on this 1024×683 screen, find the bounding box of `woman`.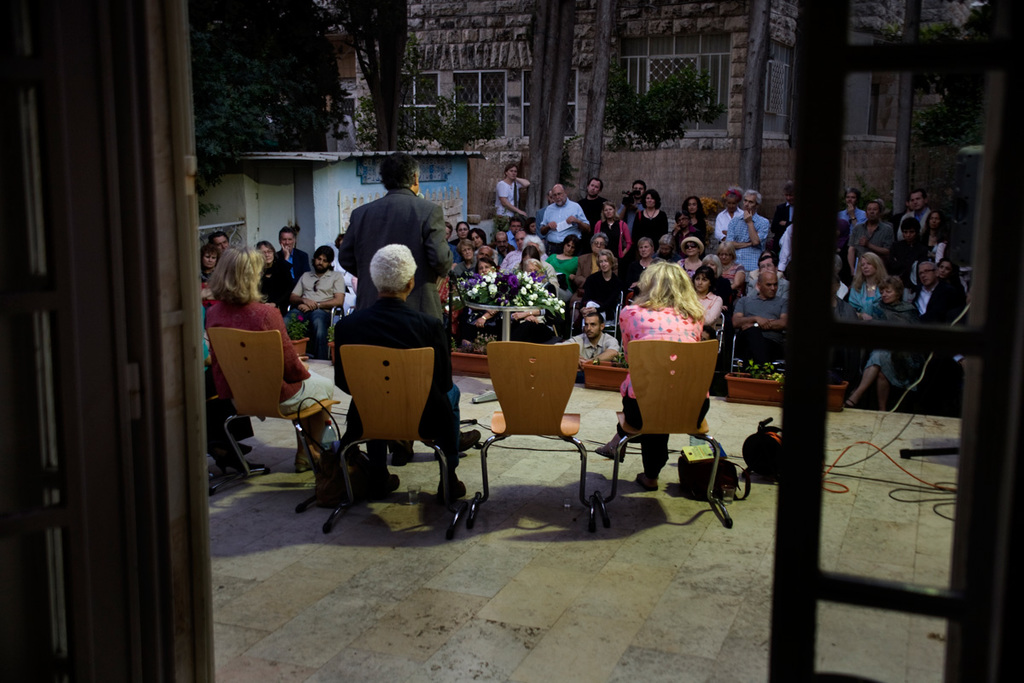
Bounding box: (x1=464, y1=225, x2=506, y2=266).
